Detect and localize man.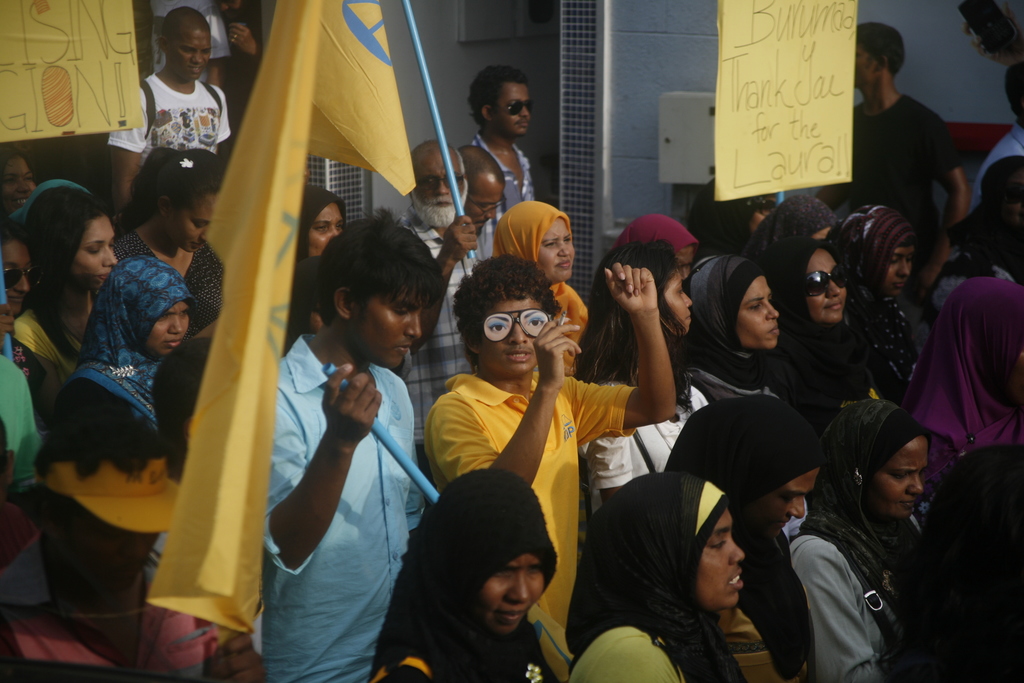
Localized at x1=820 y1=24 x2=970 y2=334.
